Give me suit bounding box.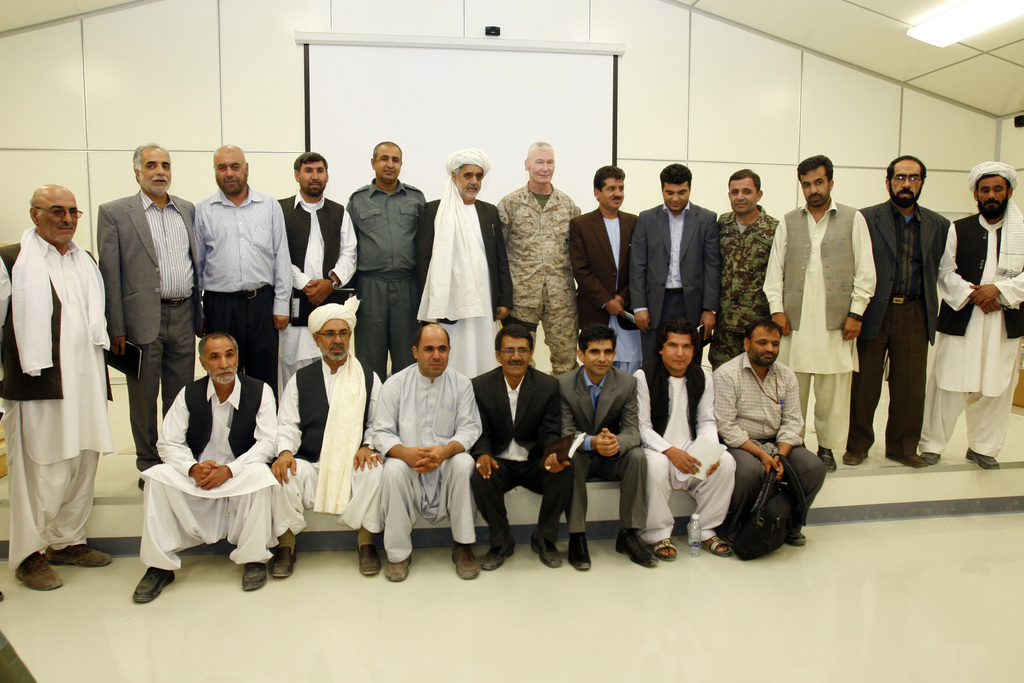
locate(467, 364, 574, 546).
